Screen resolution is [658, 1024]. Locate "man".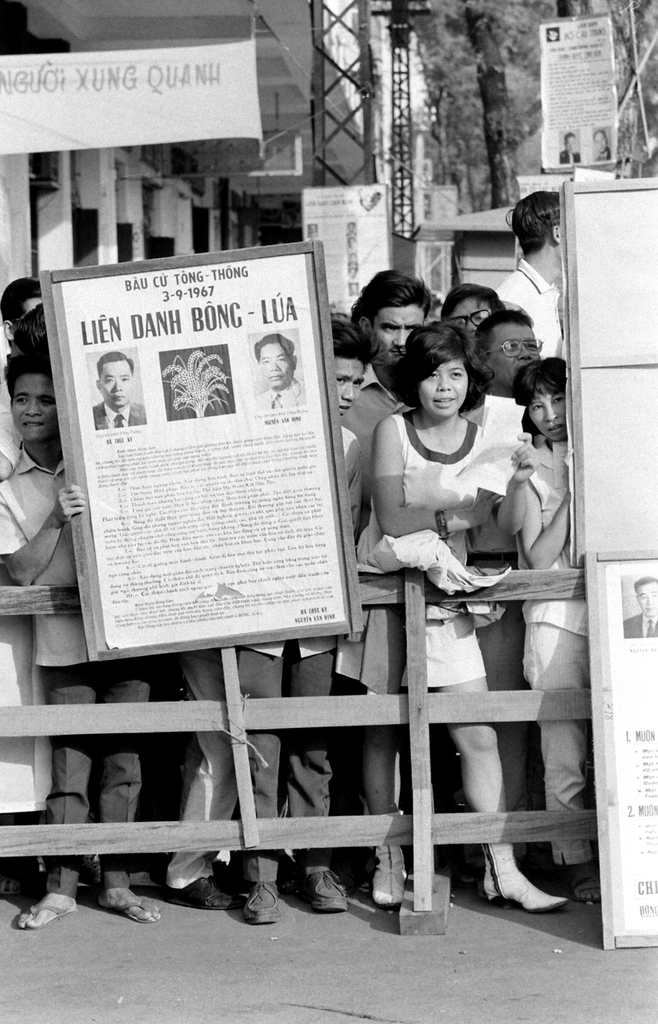
<bbox>594, 131, 615, 162</bbox>.
